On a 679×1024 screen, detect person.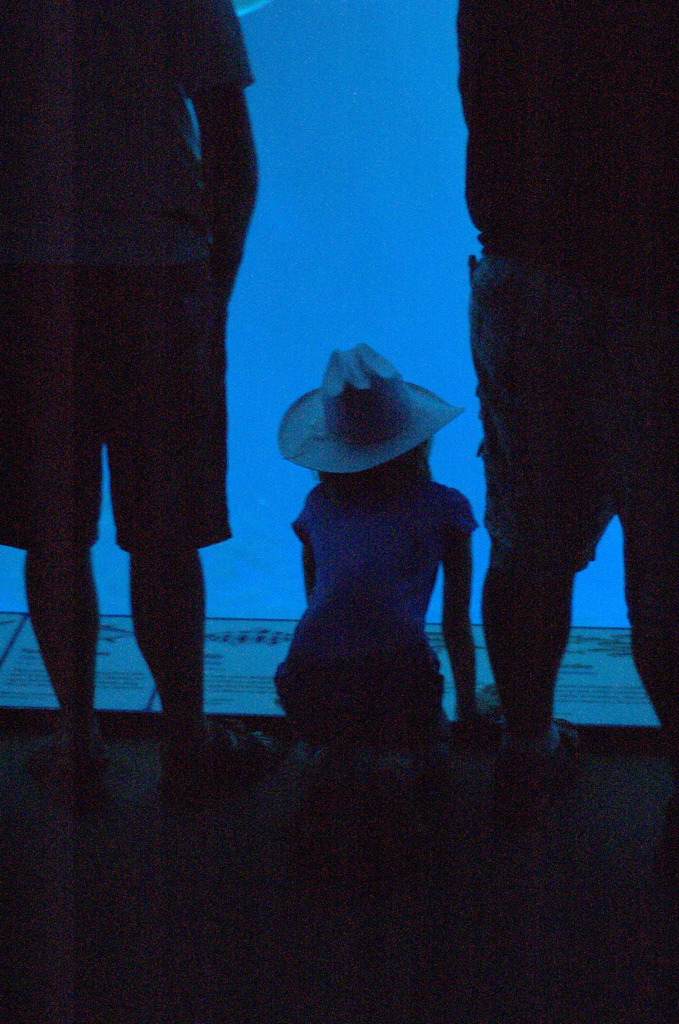
rect(298, 344, 495, 760).
